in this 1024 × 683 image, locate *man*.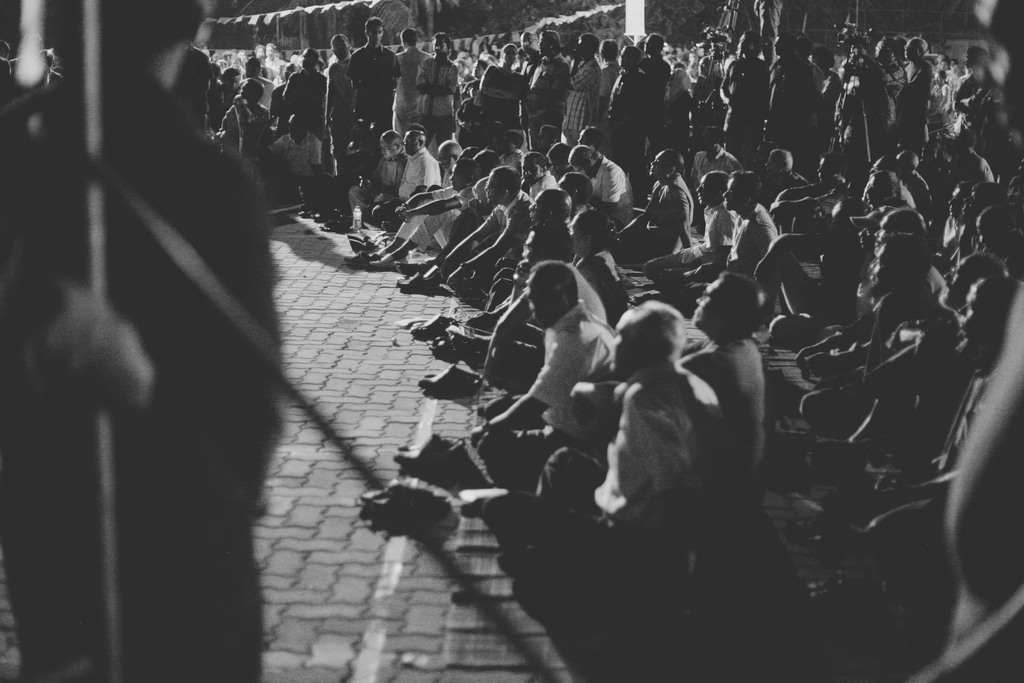
Bounding box: [x1=767, y1=33, x2=804, y2=157].
